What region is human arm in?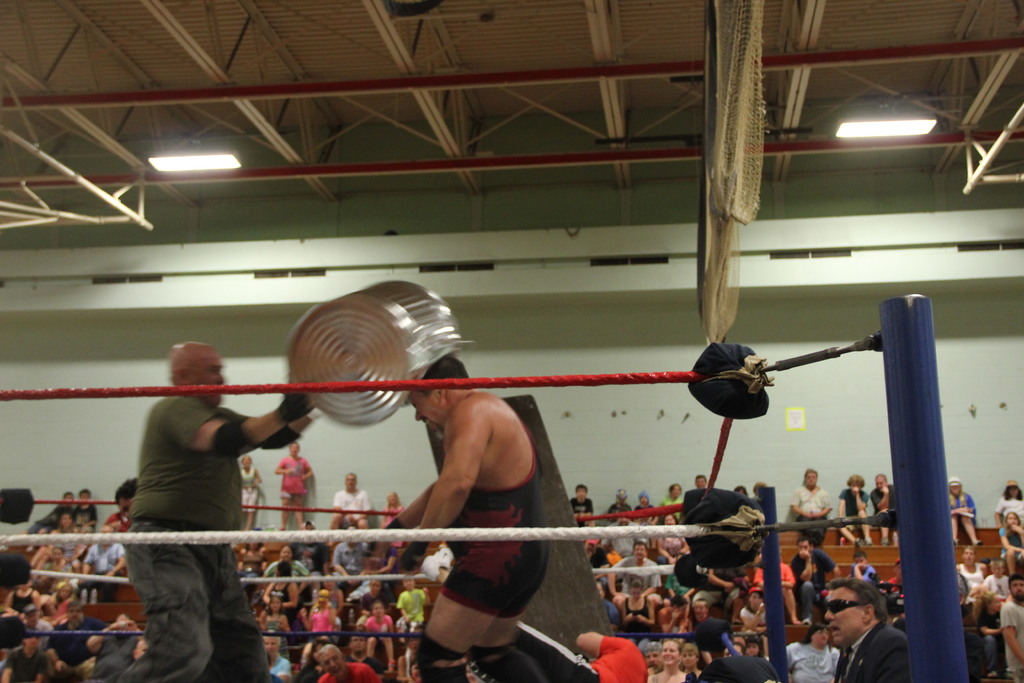
{"x1": 606, "y1": 566, "x2": 623, "y2": 602}.
